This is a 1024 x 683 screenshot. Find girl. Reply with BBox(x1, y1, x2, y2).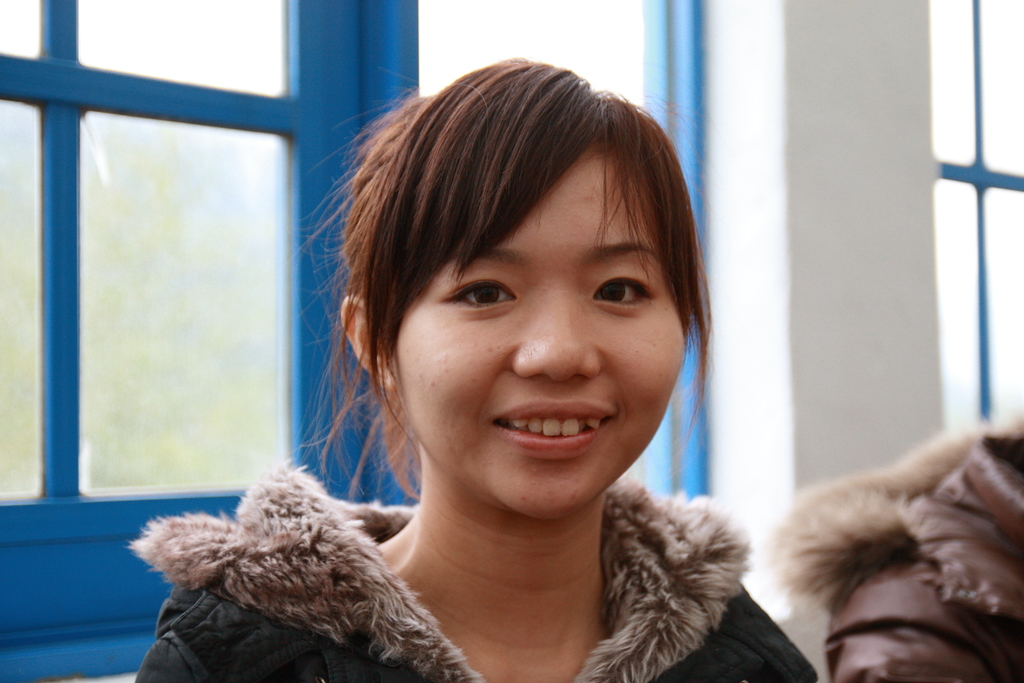
BBox(127, 48, 819, 682).
